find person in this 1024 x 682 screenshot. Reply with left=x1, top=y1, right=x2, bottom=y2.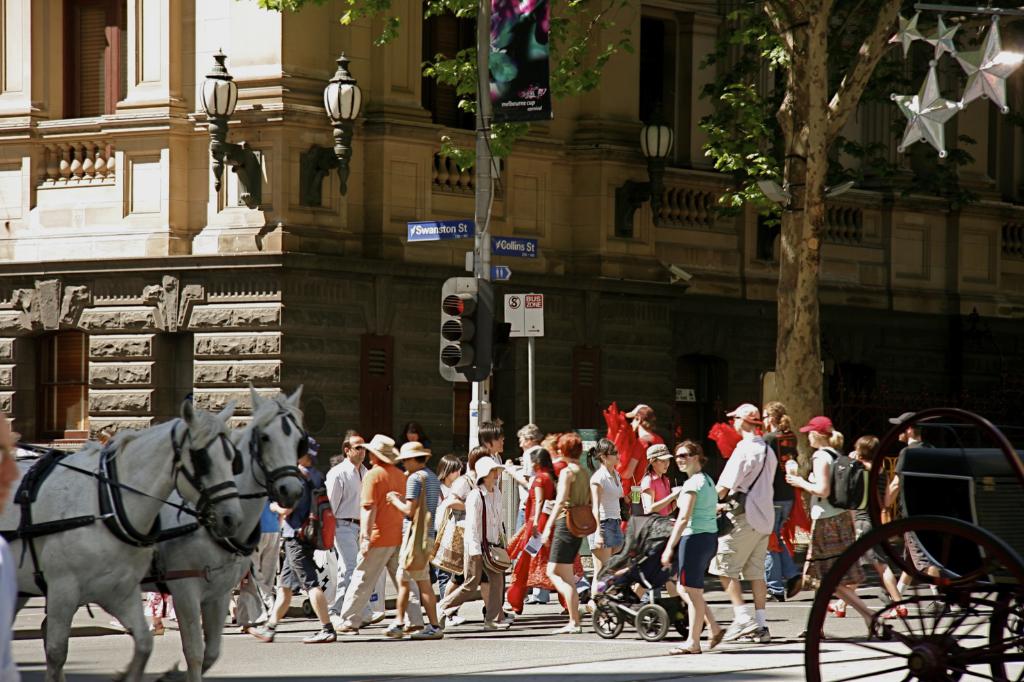
left=541, top=437, right=595, bottom=628.
